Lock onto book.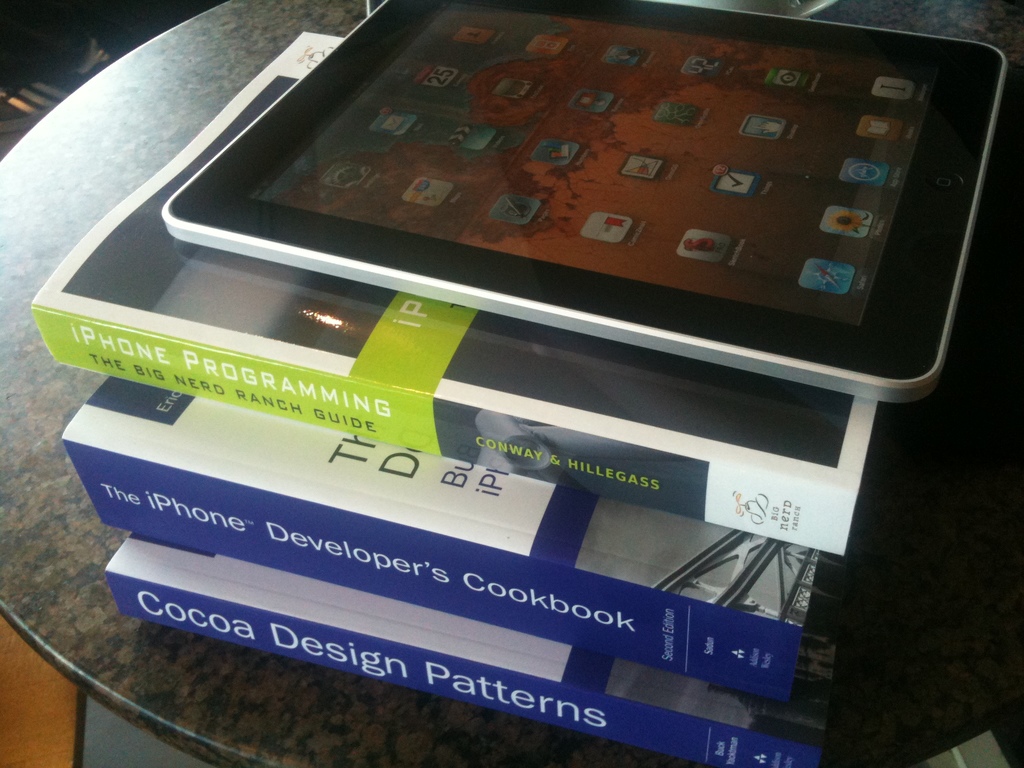
Locked: [31,31,881,559].
